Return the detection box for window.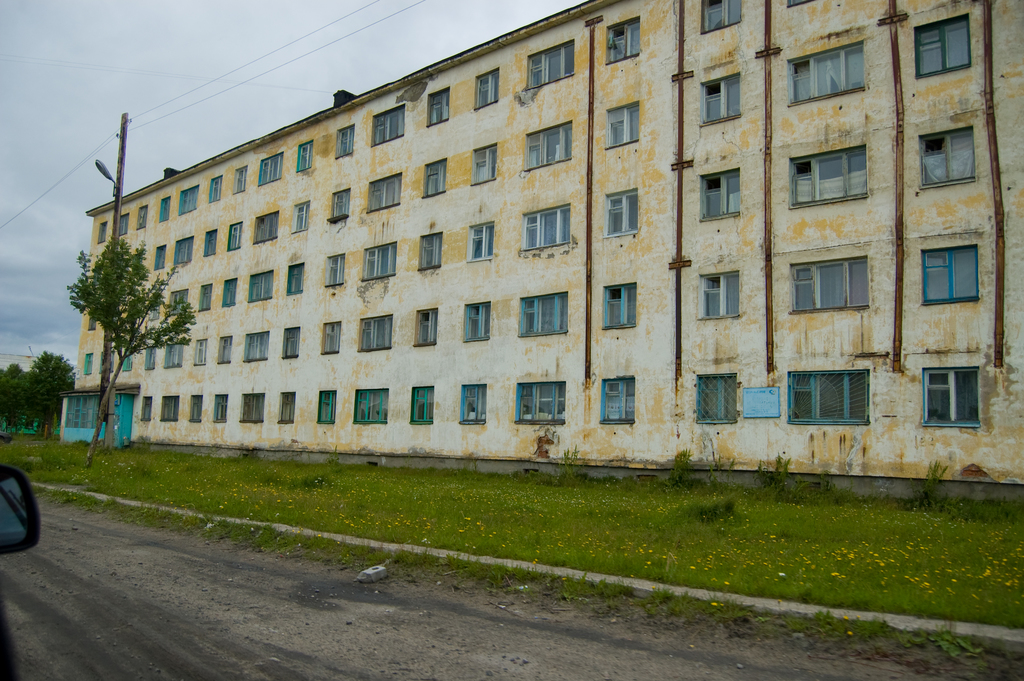
932:224:994:314.
